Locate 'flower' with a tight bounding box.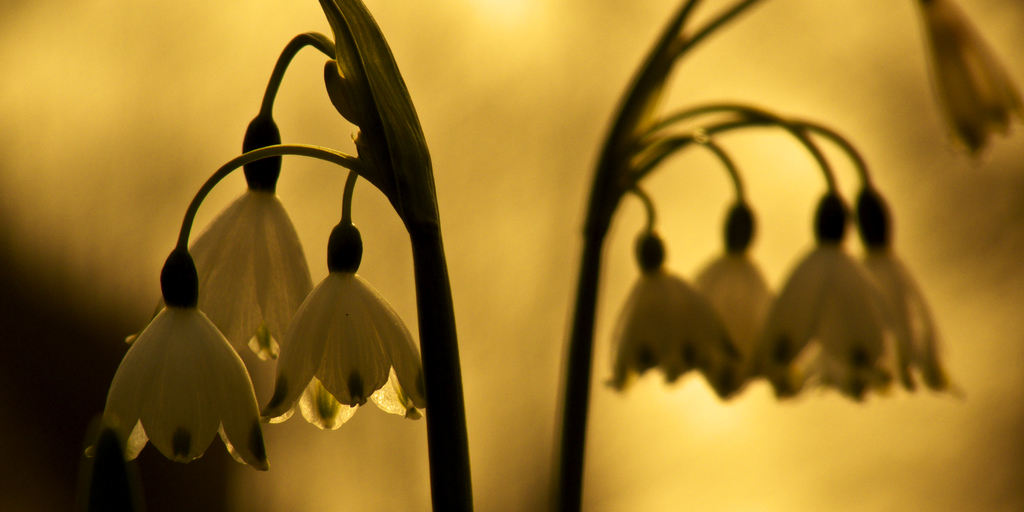
<box>261,218,430,435</box>.
